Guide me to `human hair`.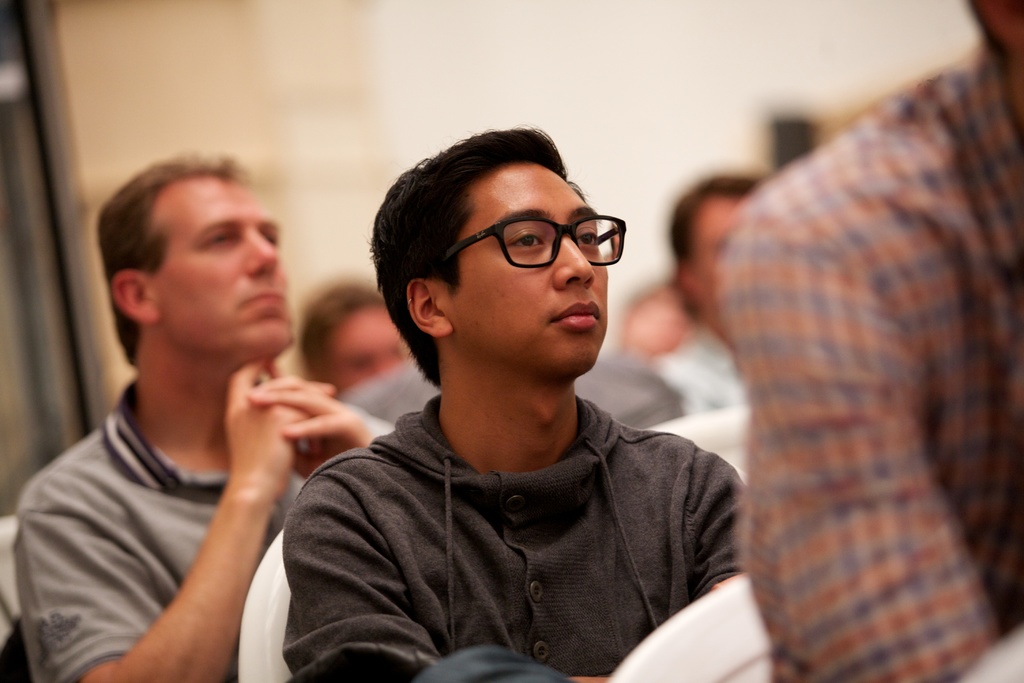
Guidance: [669,176,762,320].
